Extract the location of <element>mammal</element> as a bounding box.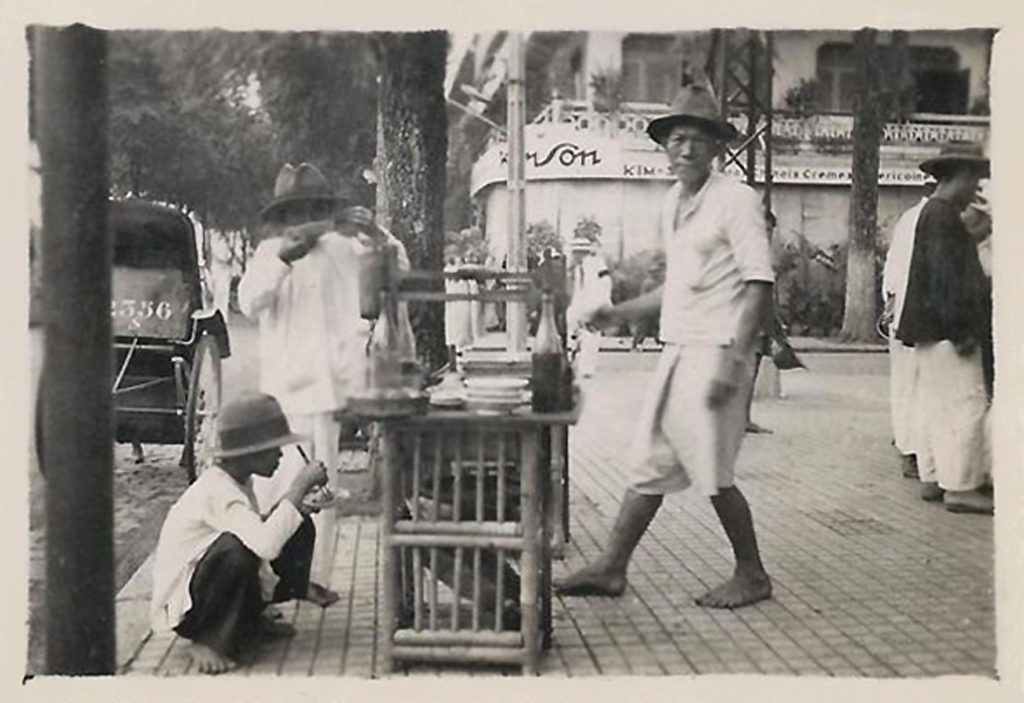
bbox(875, 178, 942, 478).
